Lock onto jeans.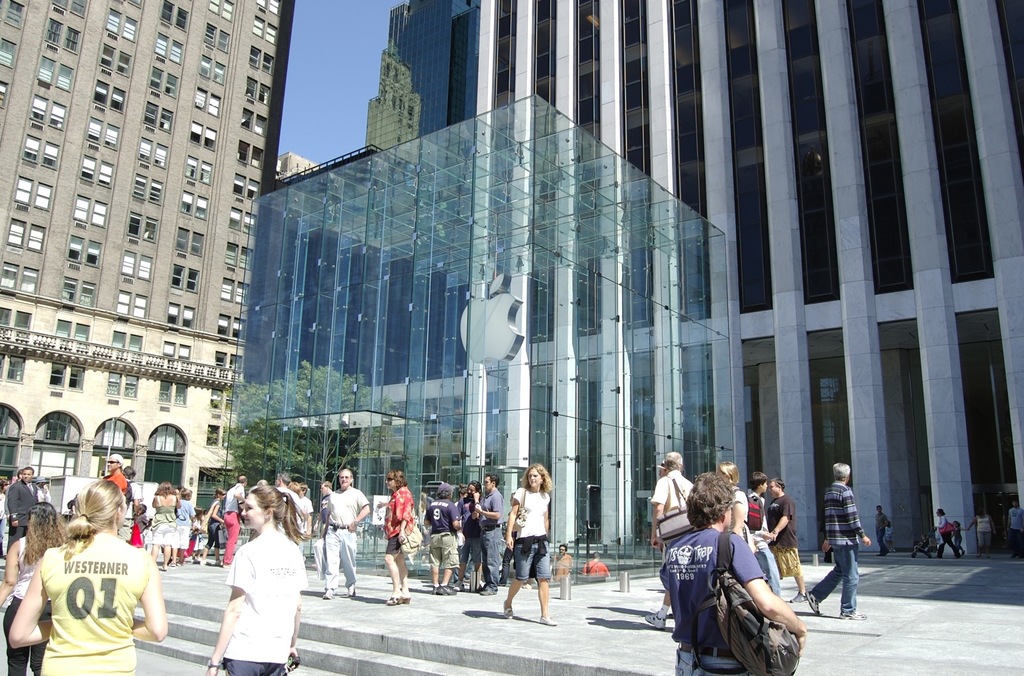
Locked: BBox(1008, 526, 1023, 560).
